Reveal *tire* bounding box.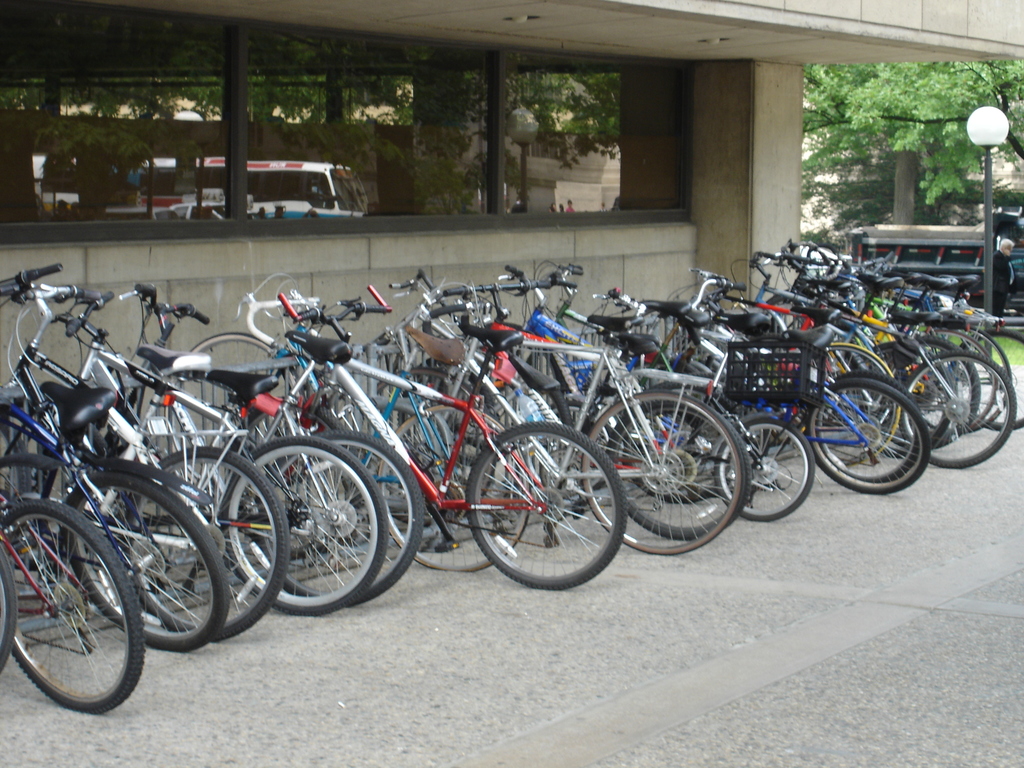
Revealed: rect(124, 446, 289, 641).
